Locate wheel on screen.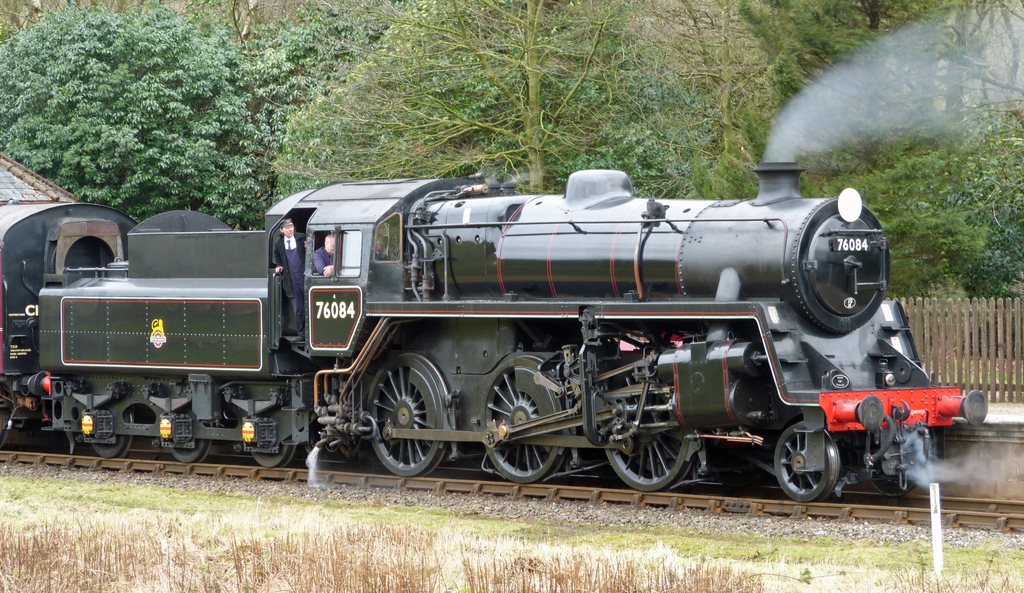
On screen at locate(480, 352, 568, 485).
